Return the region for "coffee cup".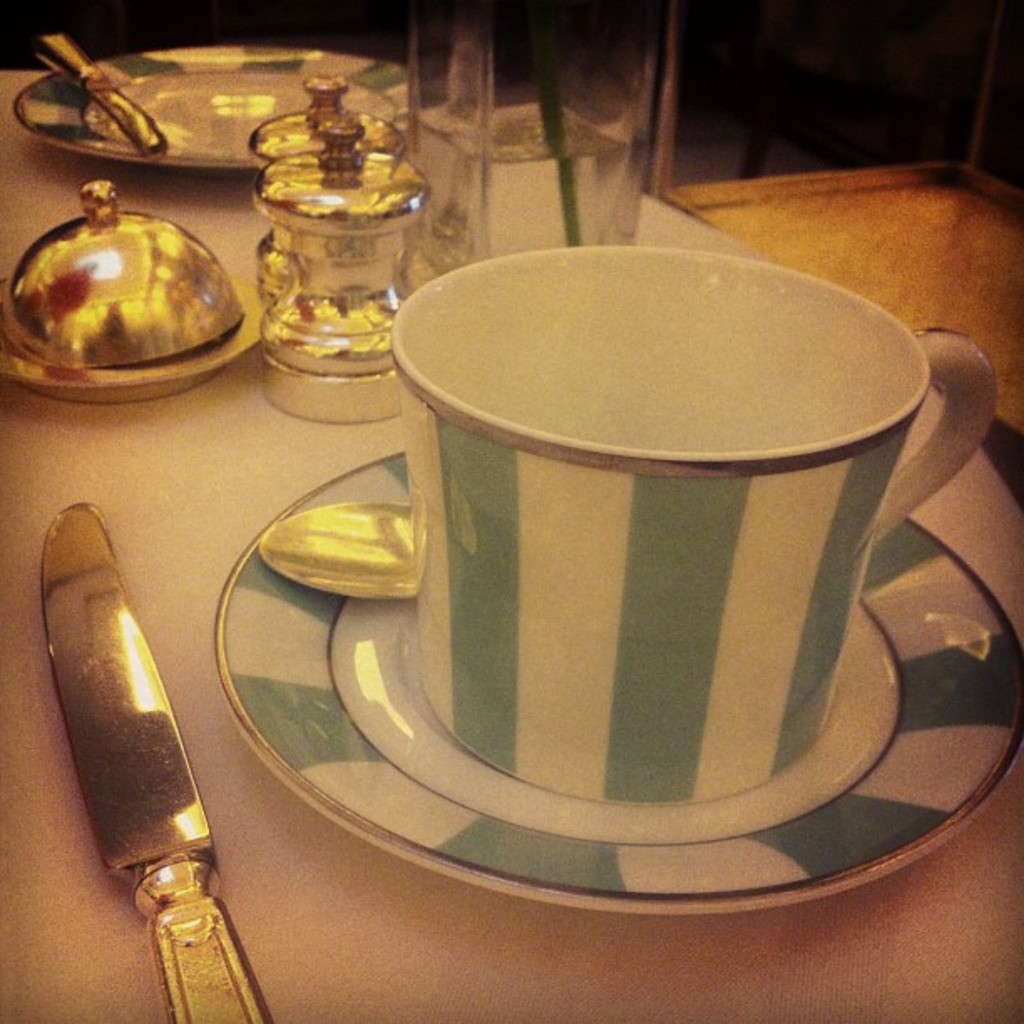
[383,241,997,810].
